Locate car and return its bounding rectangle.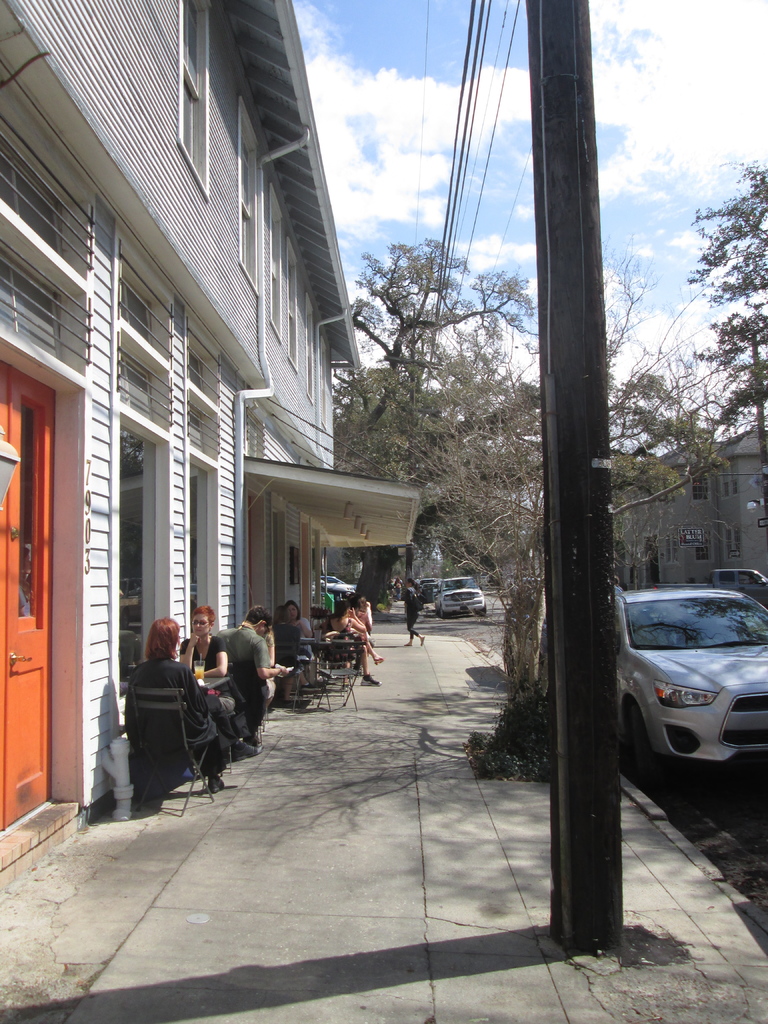
detection(436, 574, 488, 625).
